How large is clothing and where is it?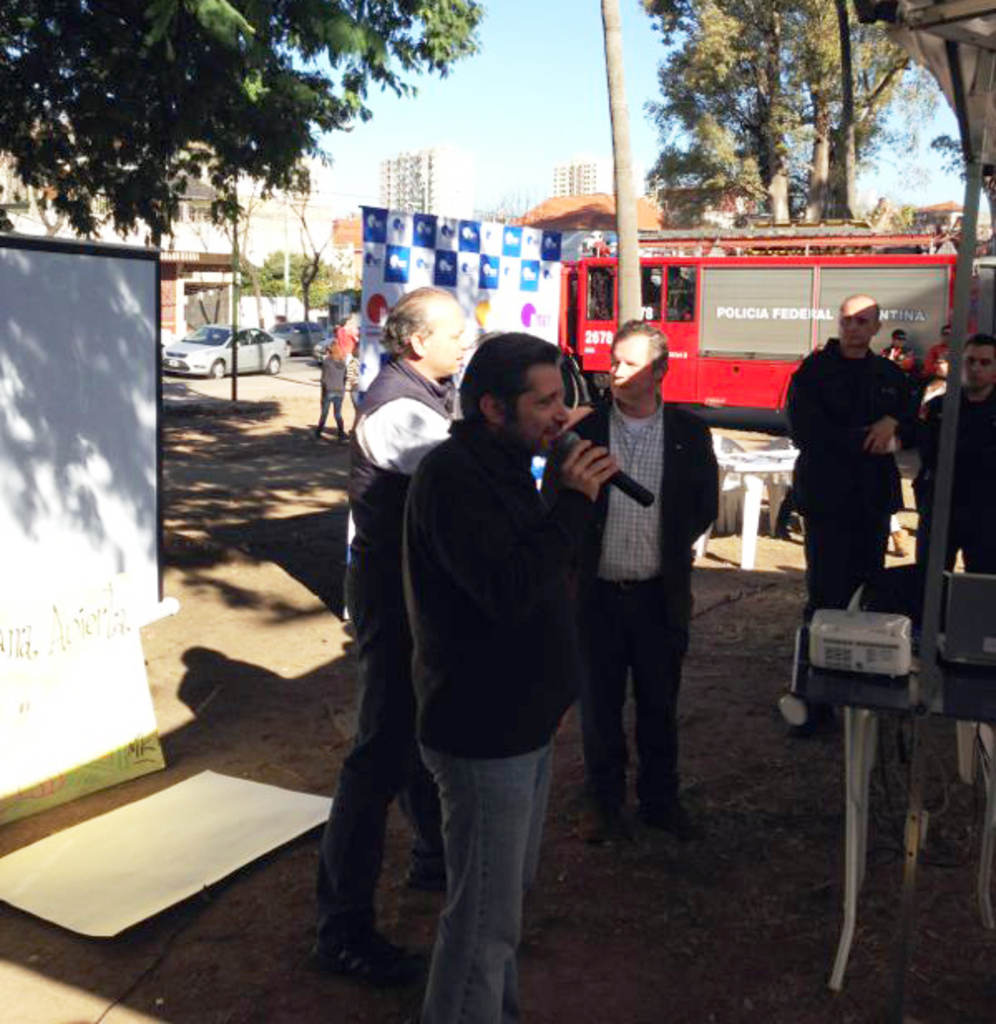
Bounding box: [314,355,347,428].
